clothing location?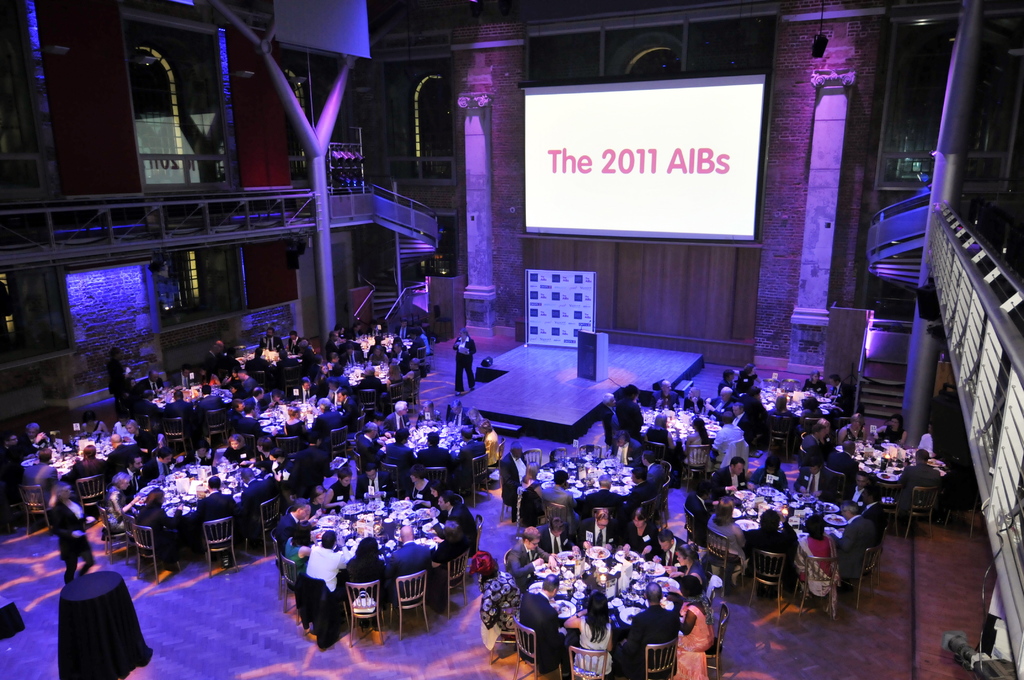
{"left": 262, "top": 333, "right": 280, "bottom": 350}
